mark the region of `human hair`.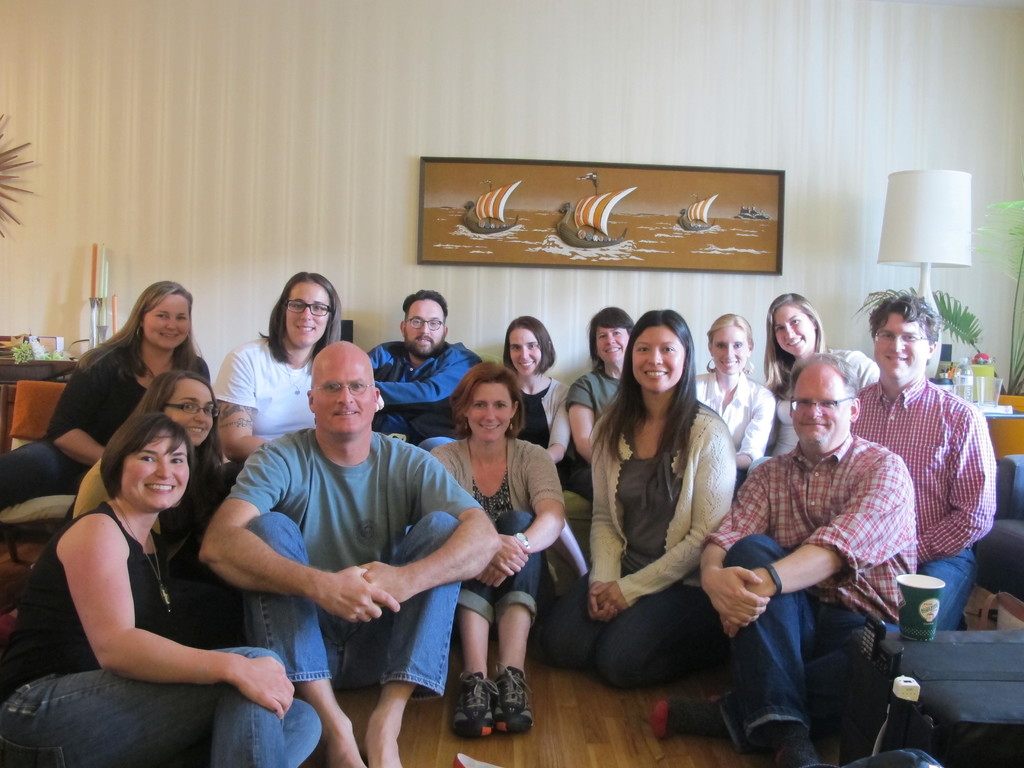
Region: region(96, 413, 191, 500).
